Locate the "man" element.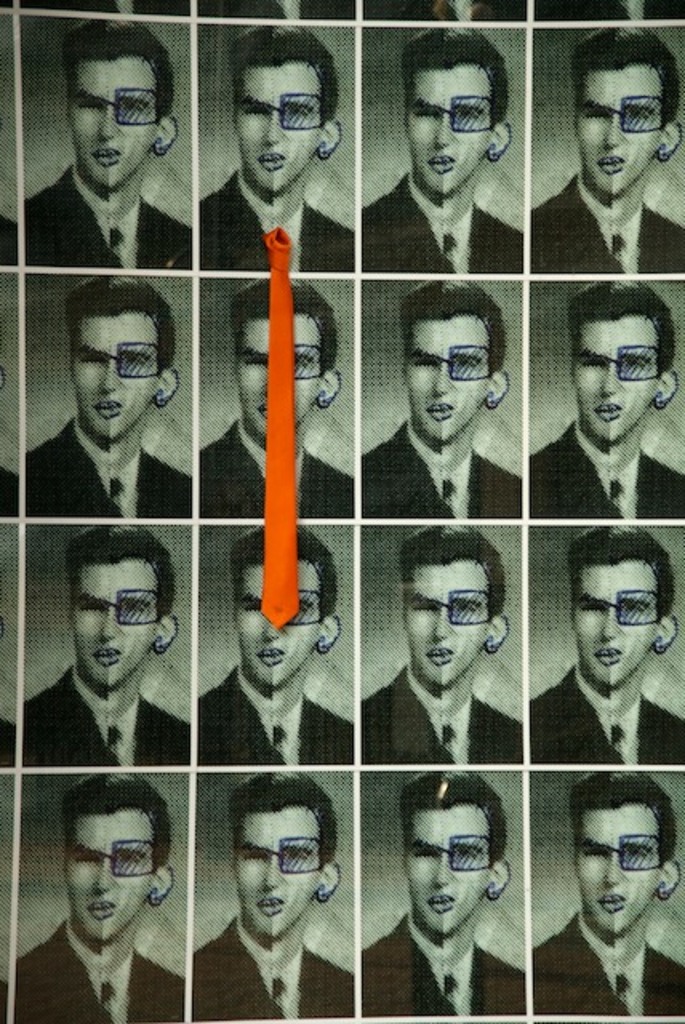
Element bbox: [x1=18, y1=774, x2=184, y2=1022].
